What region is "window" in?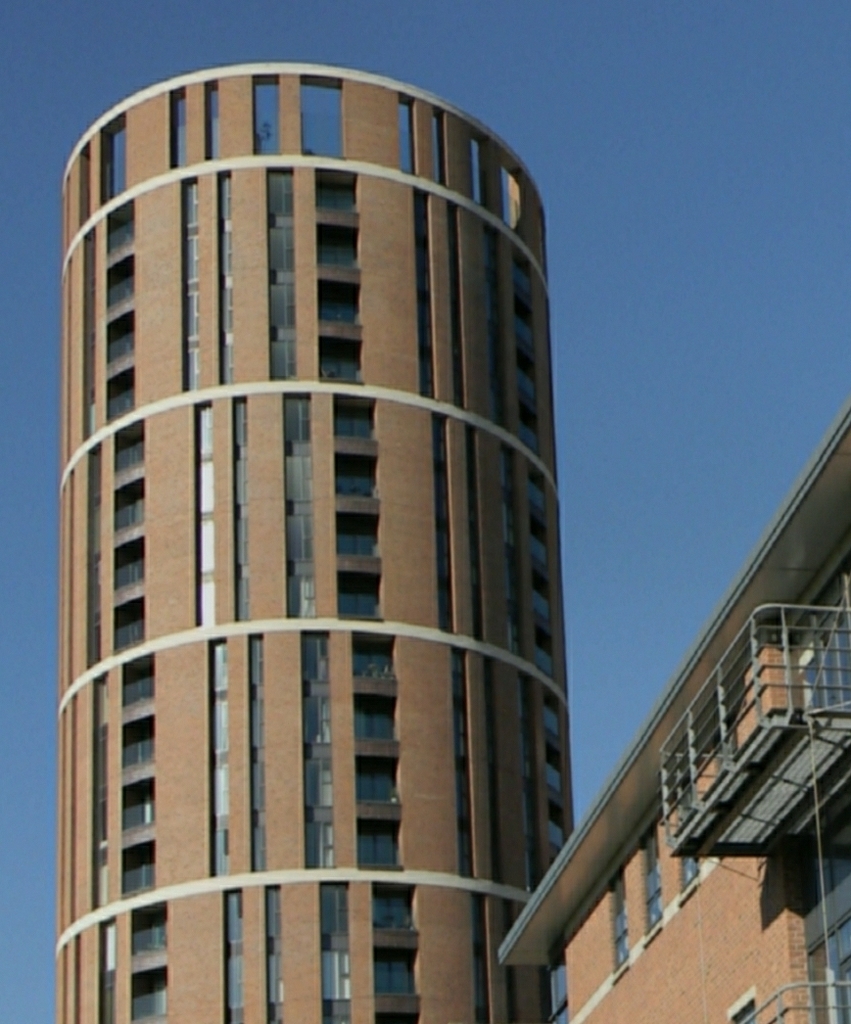
[315,284,356,324].
